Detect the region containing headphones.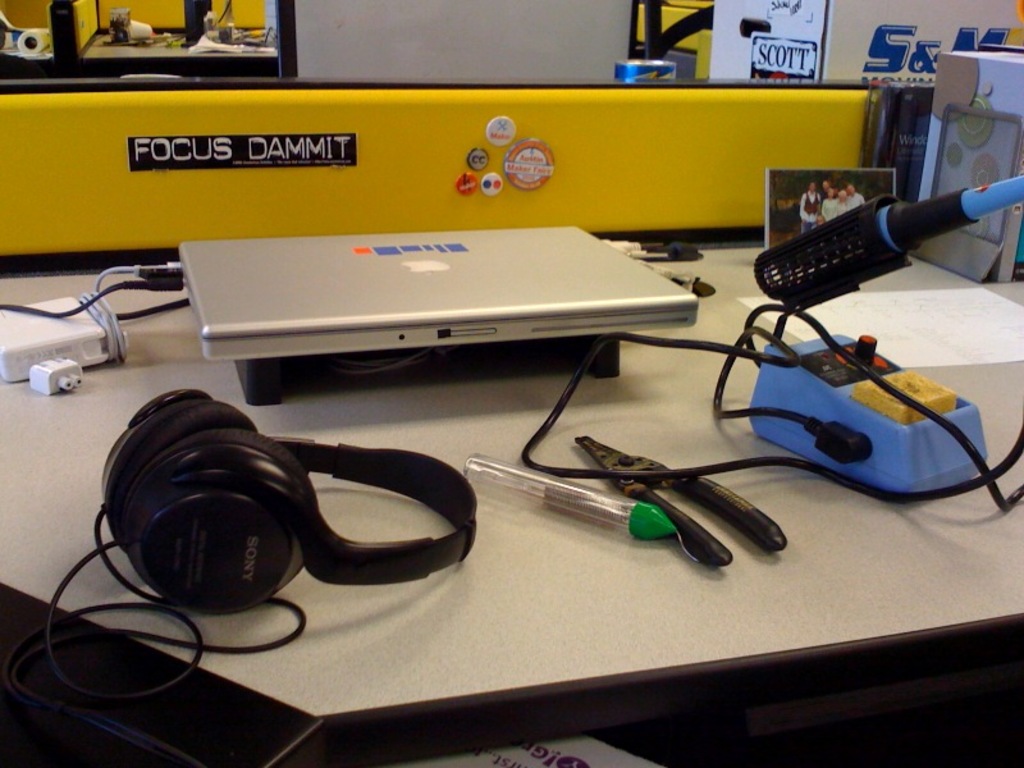
box(38, 370, 484, 700).
